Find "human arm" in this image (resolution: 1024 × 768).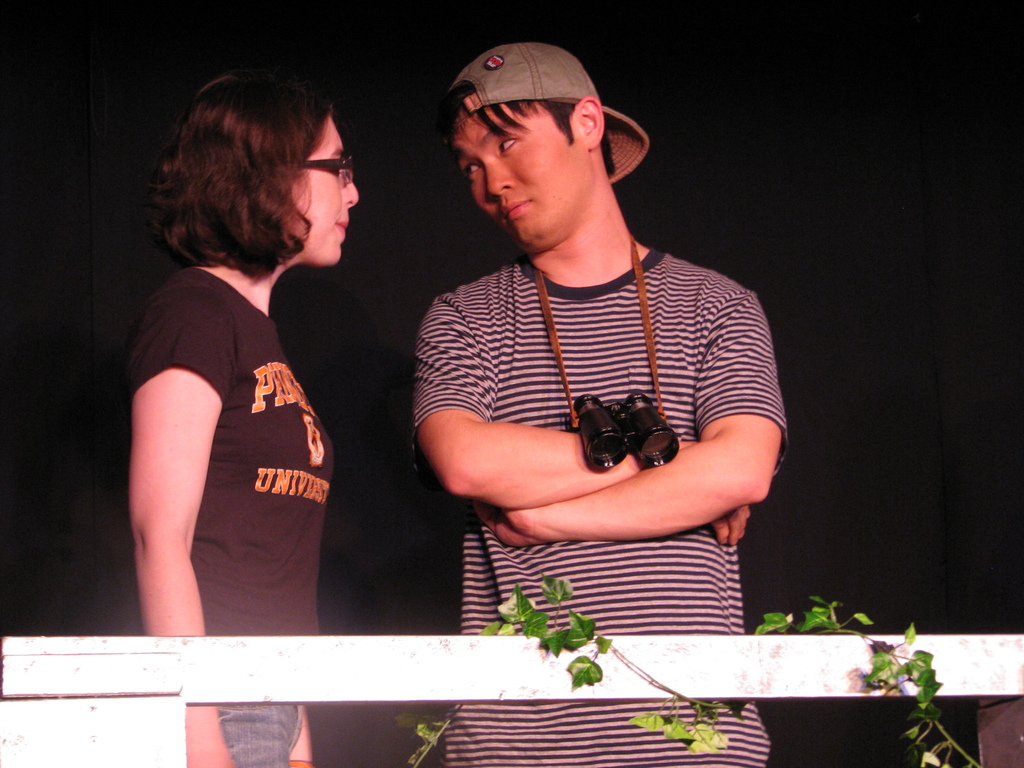
l=287, t=705, r=312, b=767.
